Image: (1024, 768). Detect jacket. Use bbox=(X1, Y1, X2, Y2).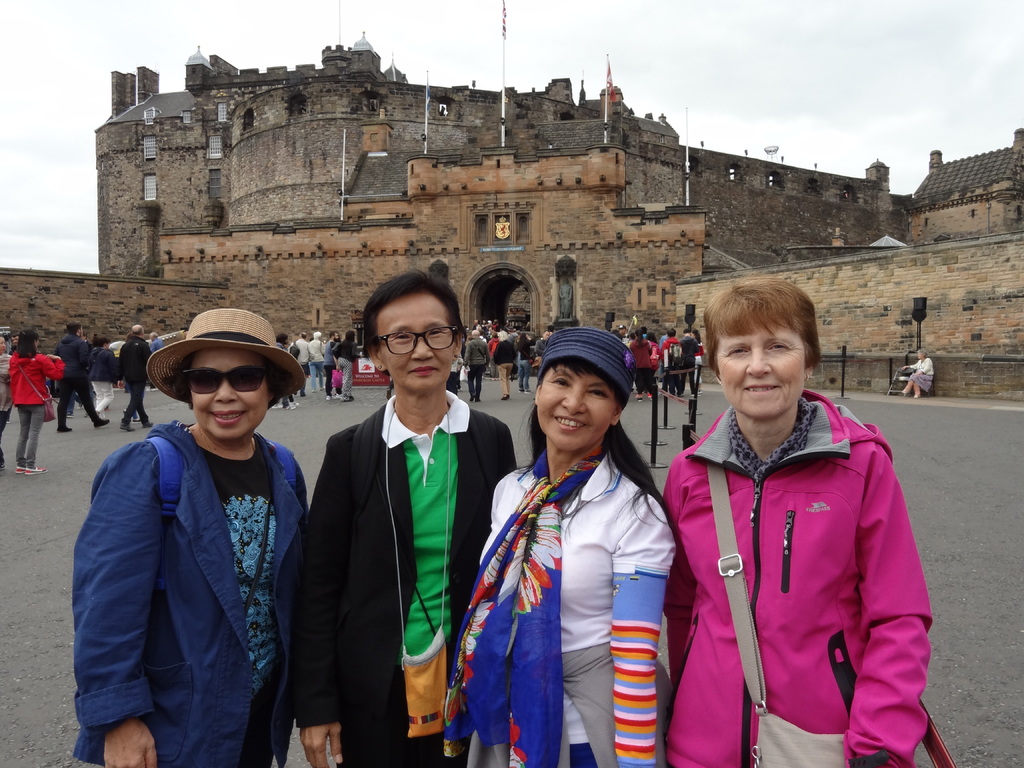
bbox=(669, 359, 930, 756).
